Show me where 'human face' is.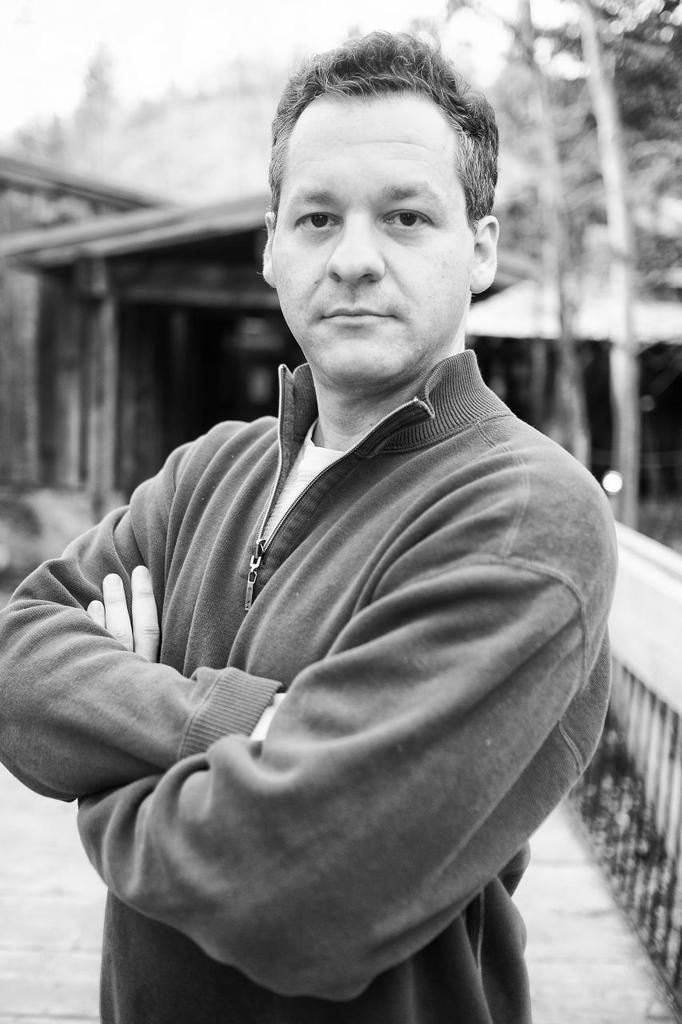
'human face' is at [266,88,467,386].
